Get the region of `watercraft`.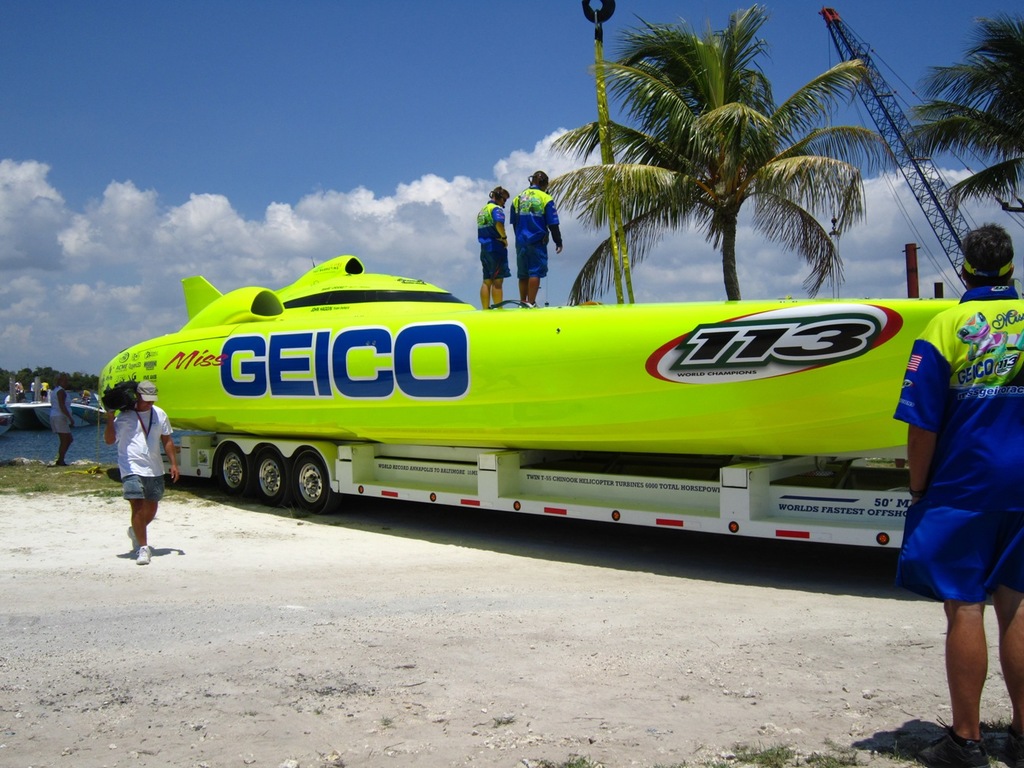
[left=0, top=409, right=13, bottom=435].
